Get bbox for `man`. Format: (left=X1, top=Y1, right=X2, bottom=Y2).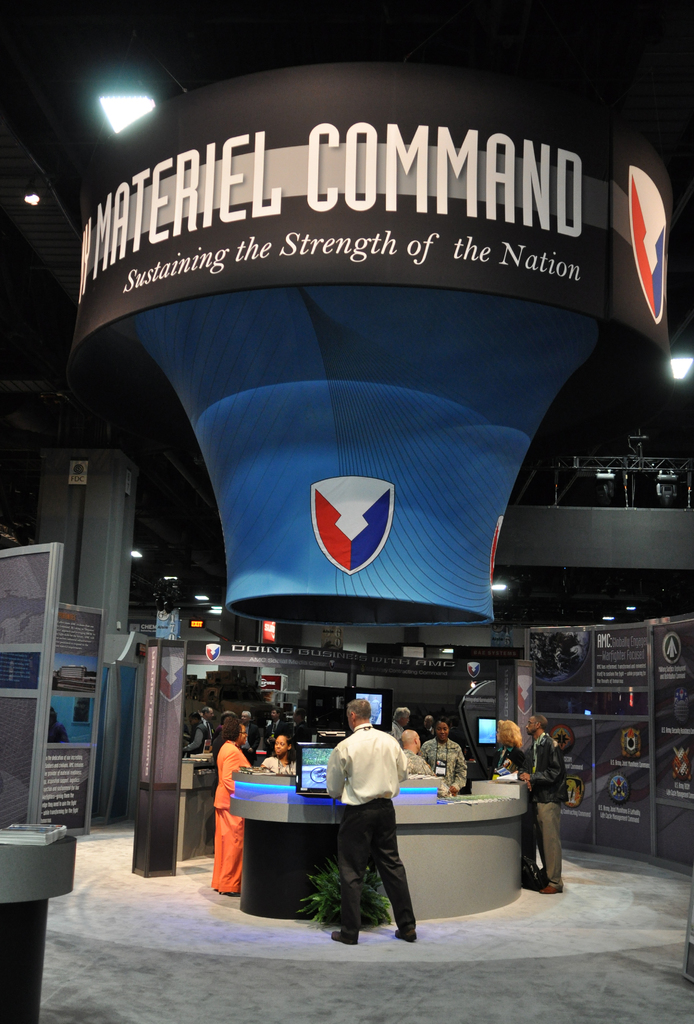
(left=505, top=711, right=567, bottom=897).
